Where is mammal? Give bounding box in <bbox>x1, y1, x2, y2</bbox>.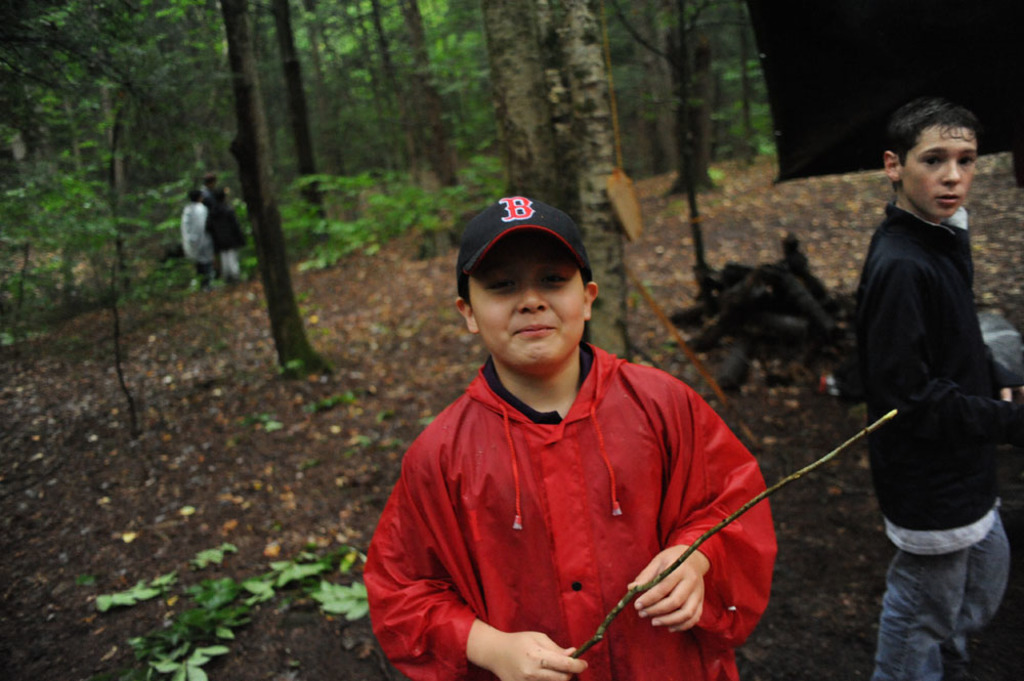
<bbox>850, 99, 1019, 680</bbox>.
